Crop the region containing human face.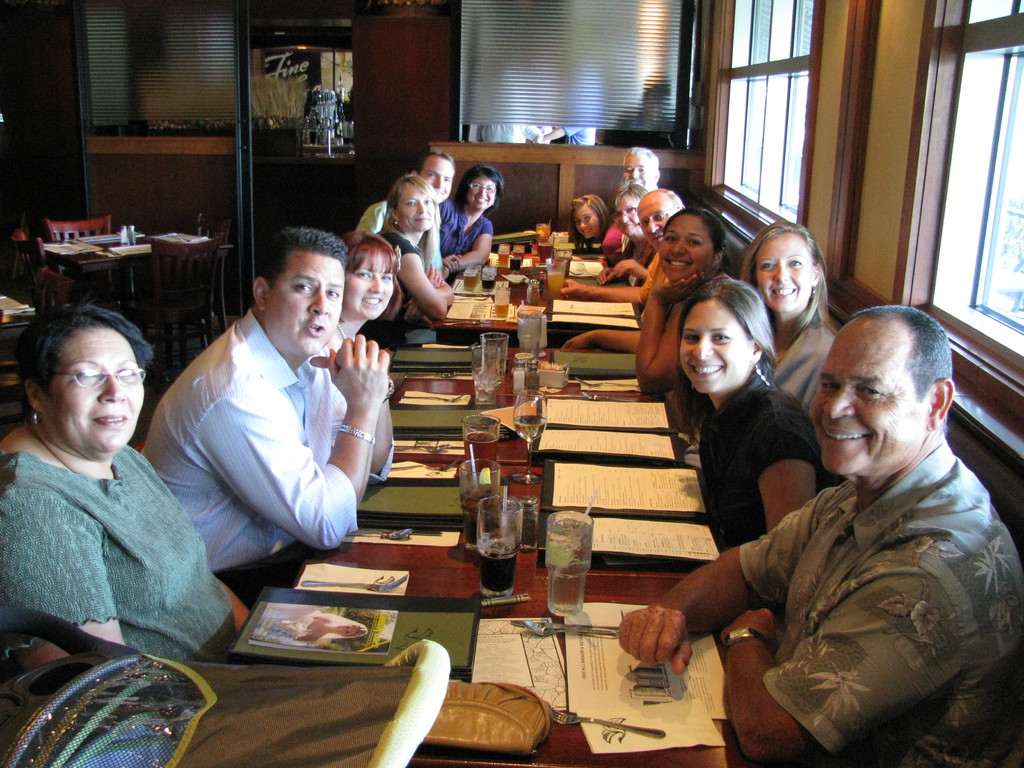
Crop region: Rect(616, 199, 640, 243).
